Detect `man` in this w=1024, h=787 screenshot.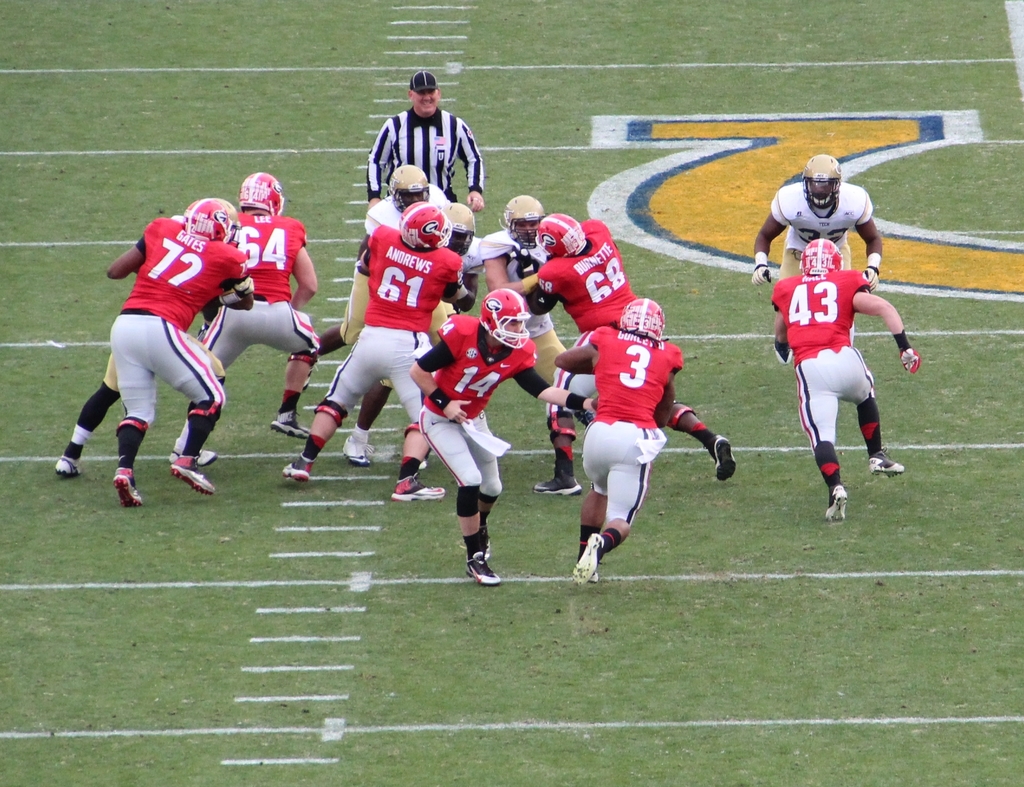
Detection: (102,191,254,512).
